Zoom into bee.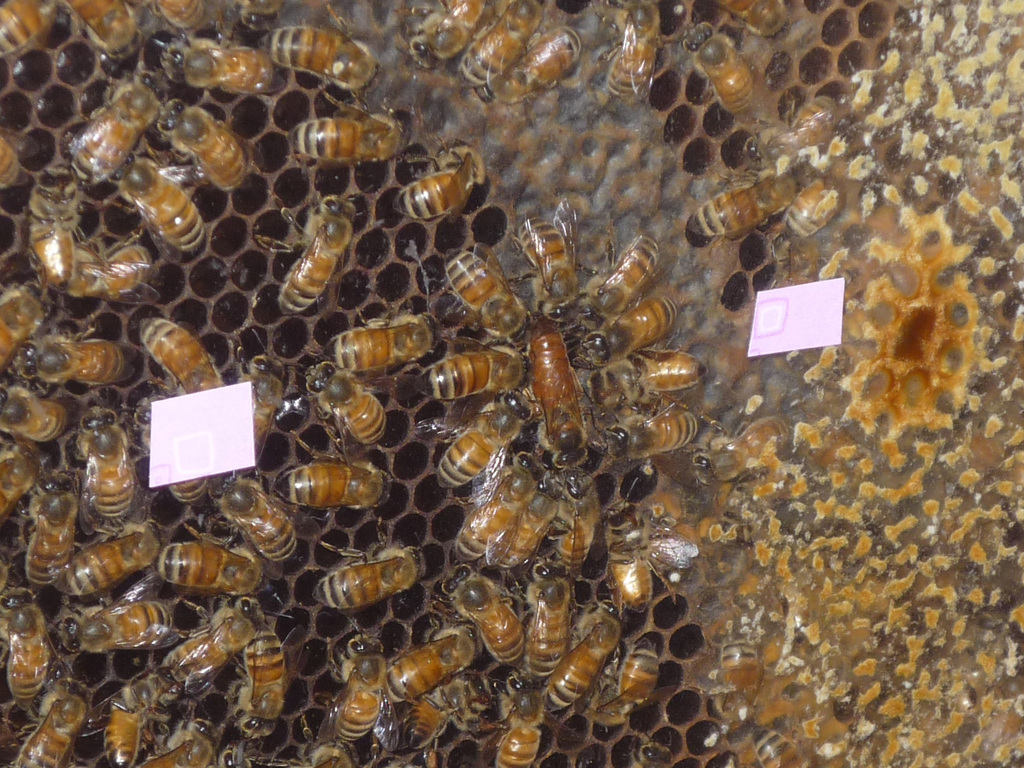
Zoom target: Rect(288, 87, 414, 167).
